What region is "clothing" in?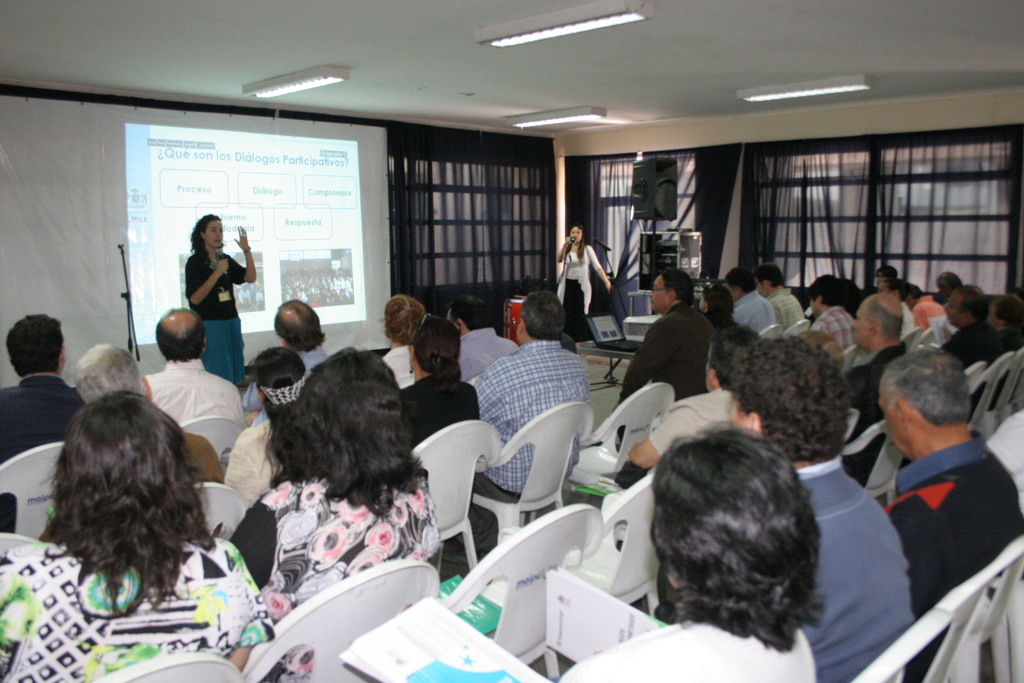
locate(0, 368, 67, 450).
